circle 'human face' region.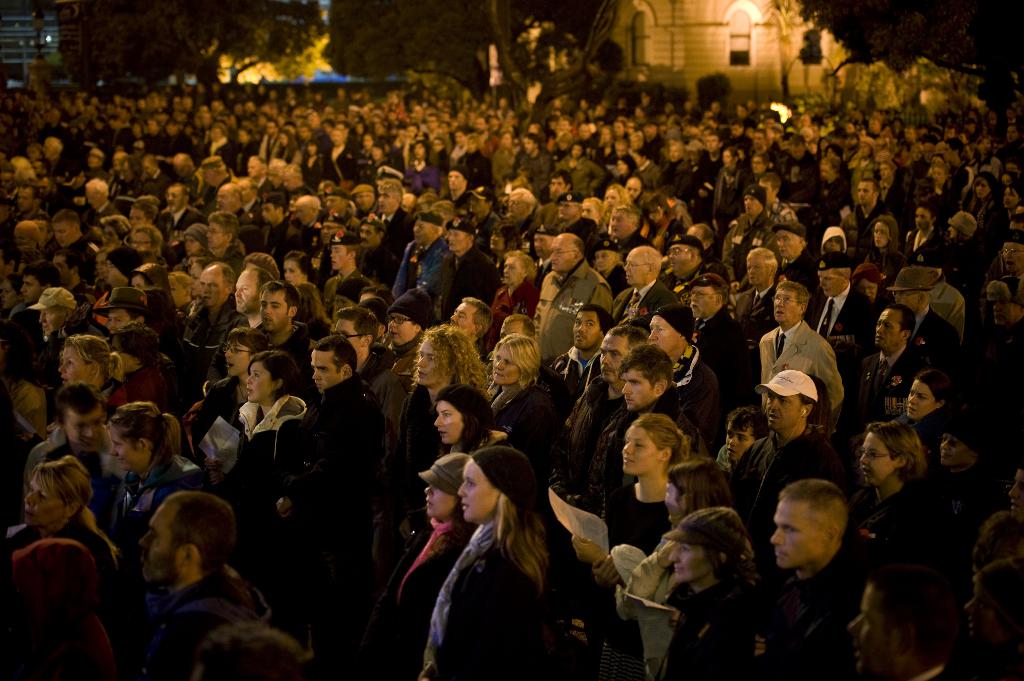
Region: box(164, 182, 186, 209).
